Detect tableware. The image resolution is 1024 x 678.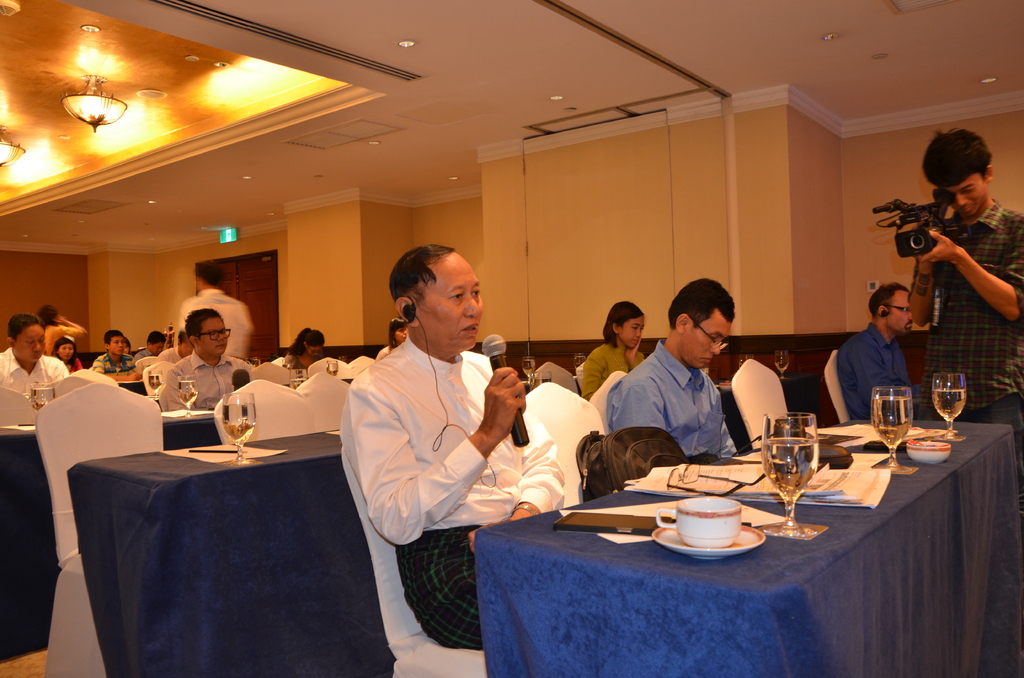
region(871, 380, 916, 478).
